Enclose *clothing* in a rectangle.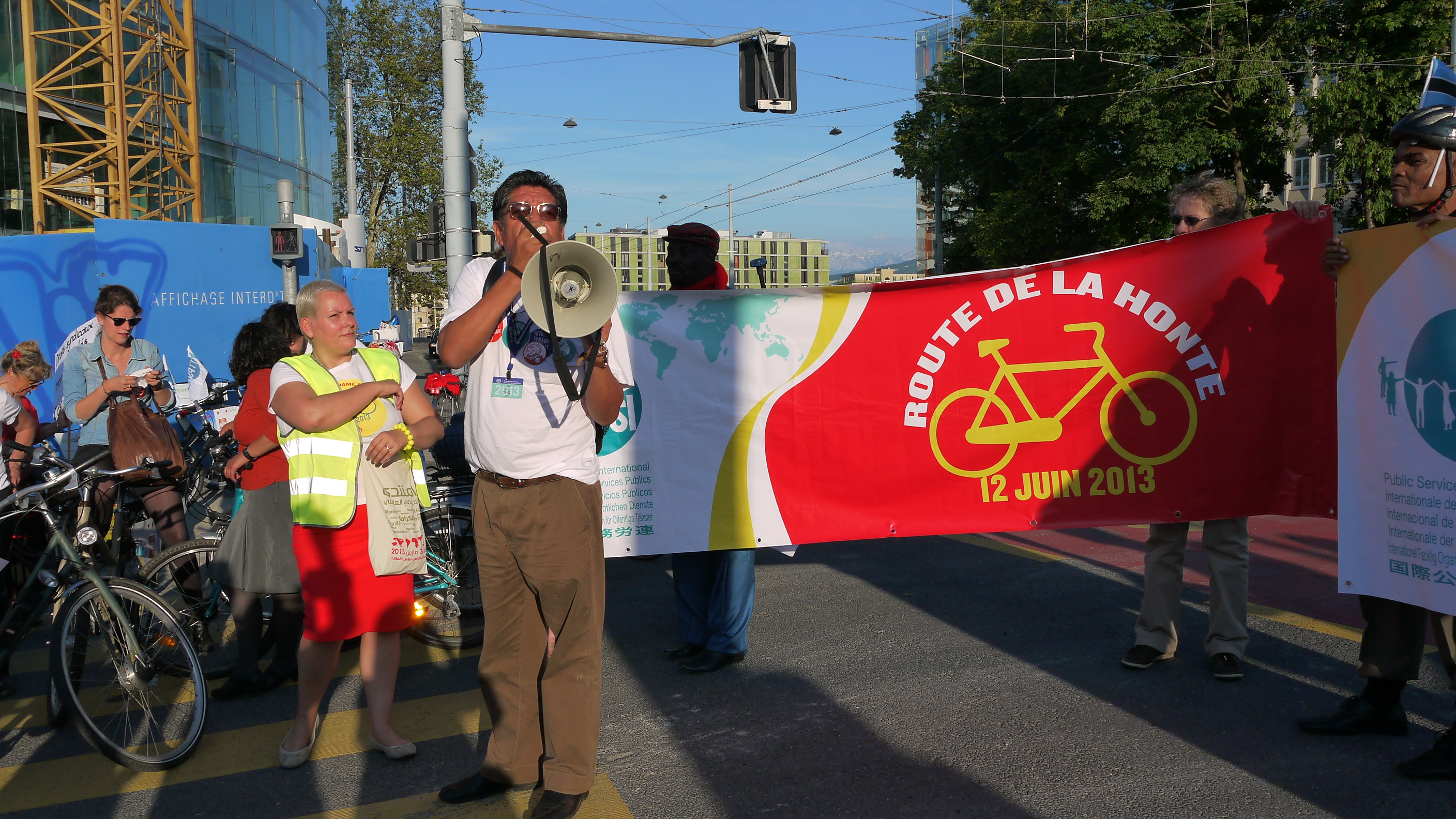
x1=586, y1=269, x2=647, y2=340.
